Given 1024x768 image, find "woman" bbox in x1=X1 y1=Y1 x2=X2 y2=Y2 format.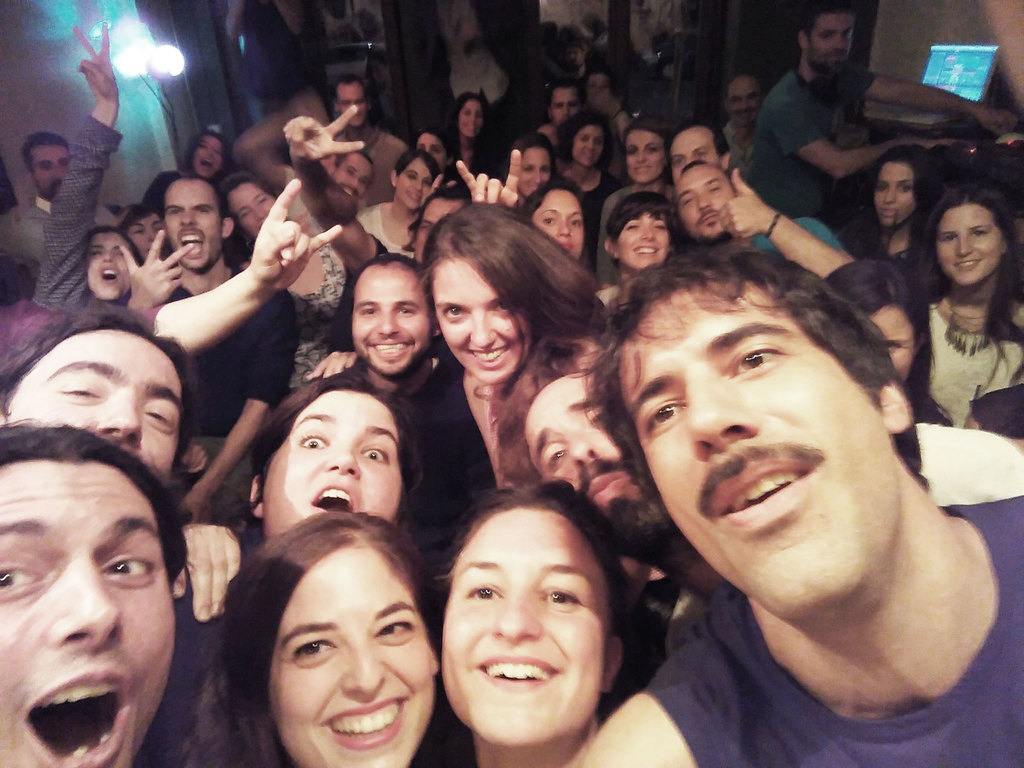
x1=243 y1=401 x2=444 y2=595.
